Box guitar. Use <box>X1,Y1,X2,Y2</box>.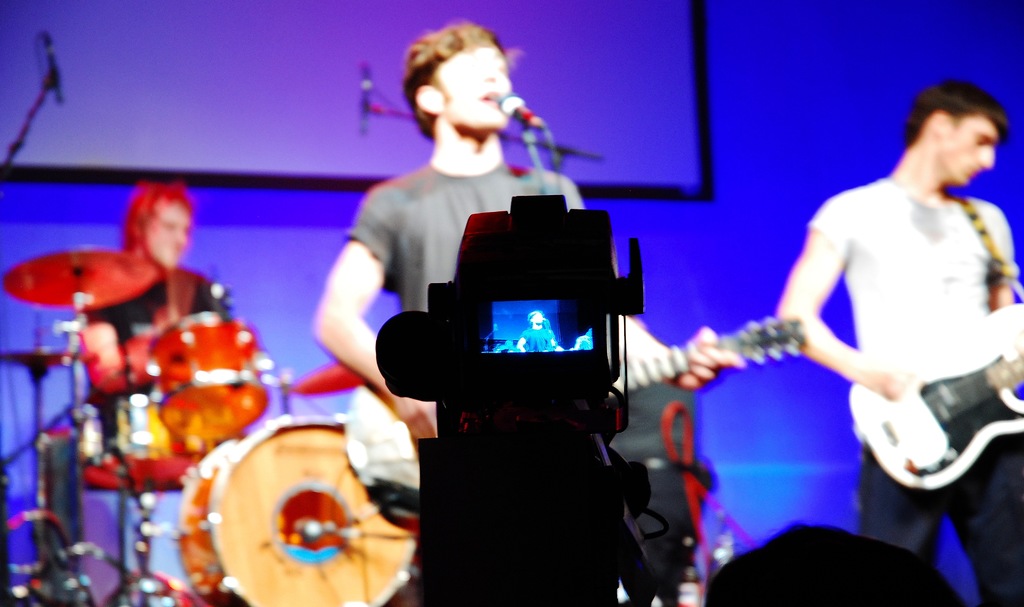
<box>844,289,1023,501</box>.
